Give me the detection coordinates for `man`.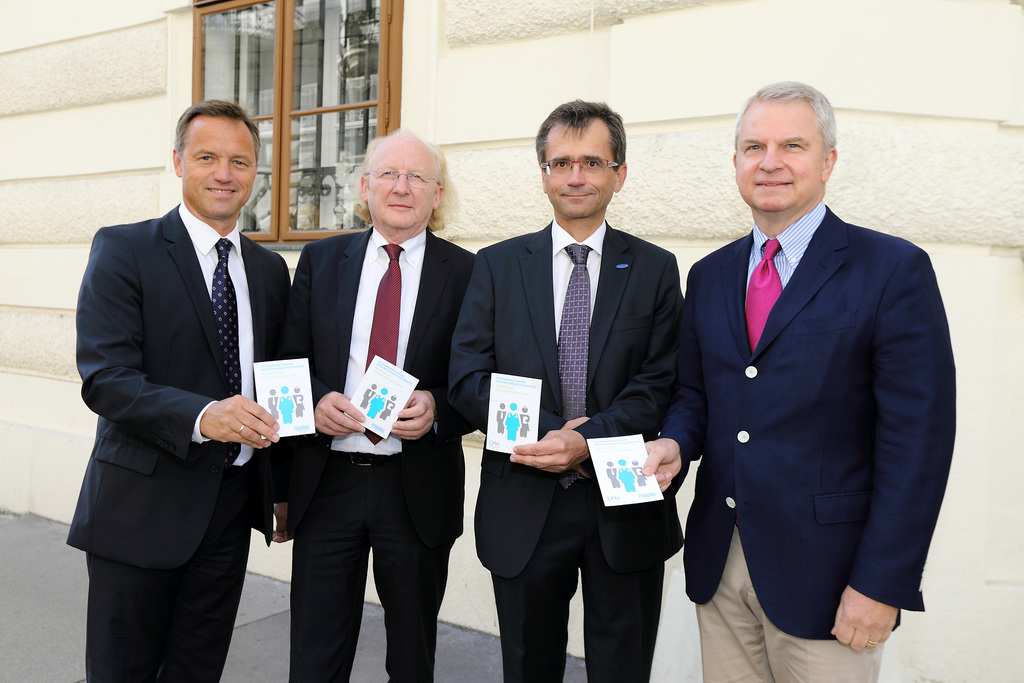
[x1=446, y1=97, x2=684, y2=682].
